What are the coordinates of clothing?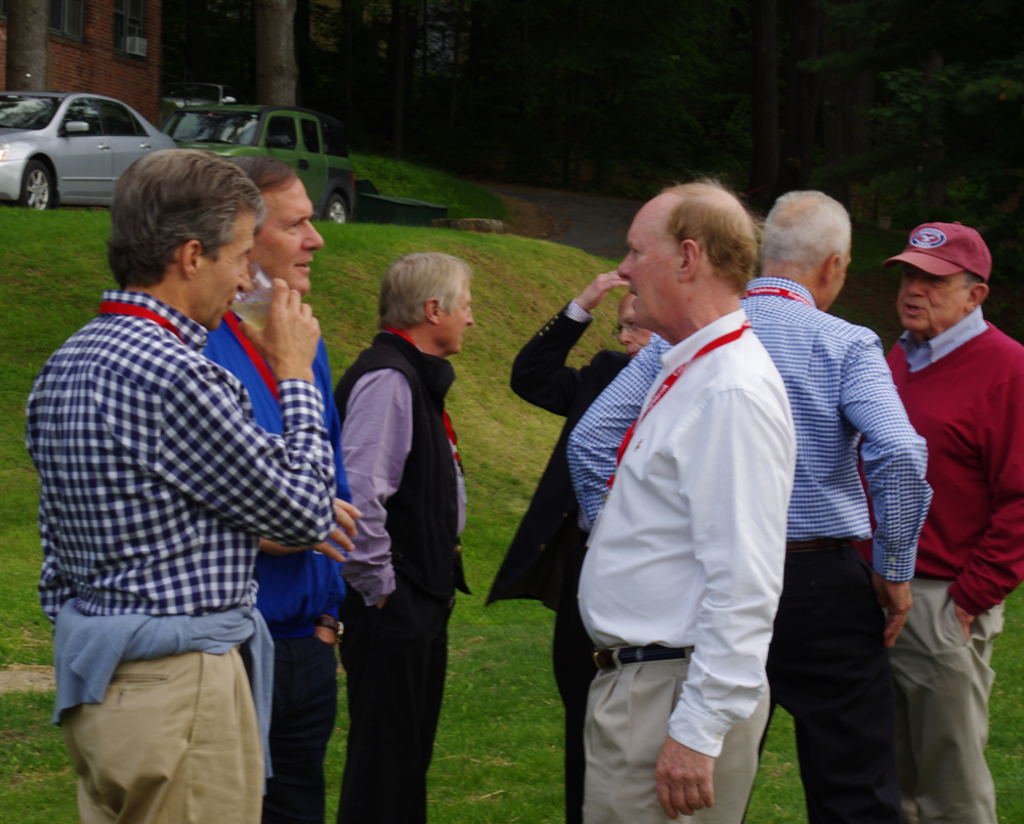
573/305/799/823.
